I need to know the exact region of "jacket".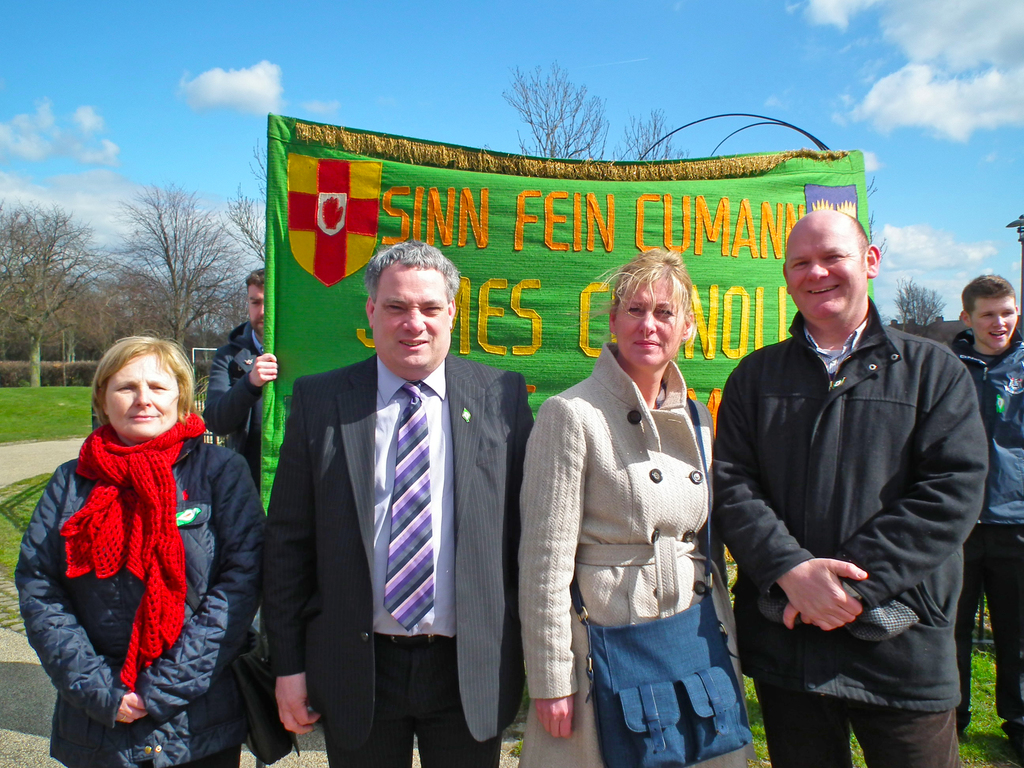
Region: pyautogui.locateOnScreen(710, 296, 987, 710).
